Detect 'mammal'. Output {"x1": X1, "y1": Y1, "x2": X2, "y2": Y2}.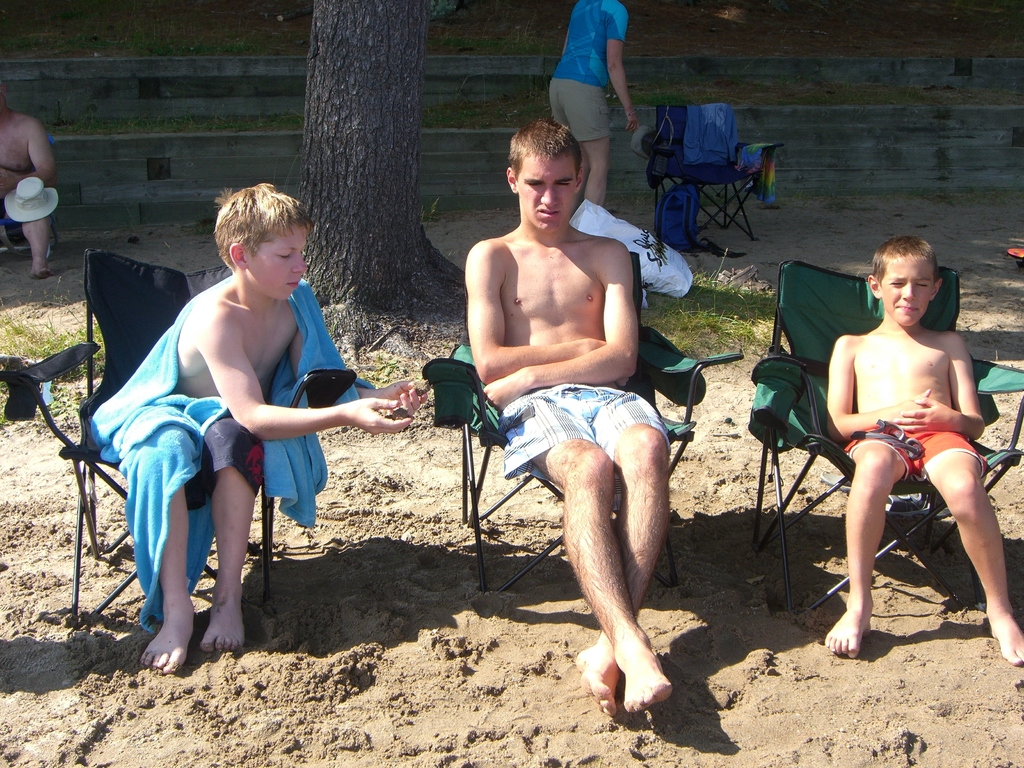
{"x1": 829, "y1": 241, "x2": 1023, "y2": 667}.
